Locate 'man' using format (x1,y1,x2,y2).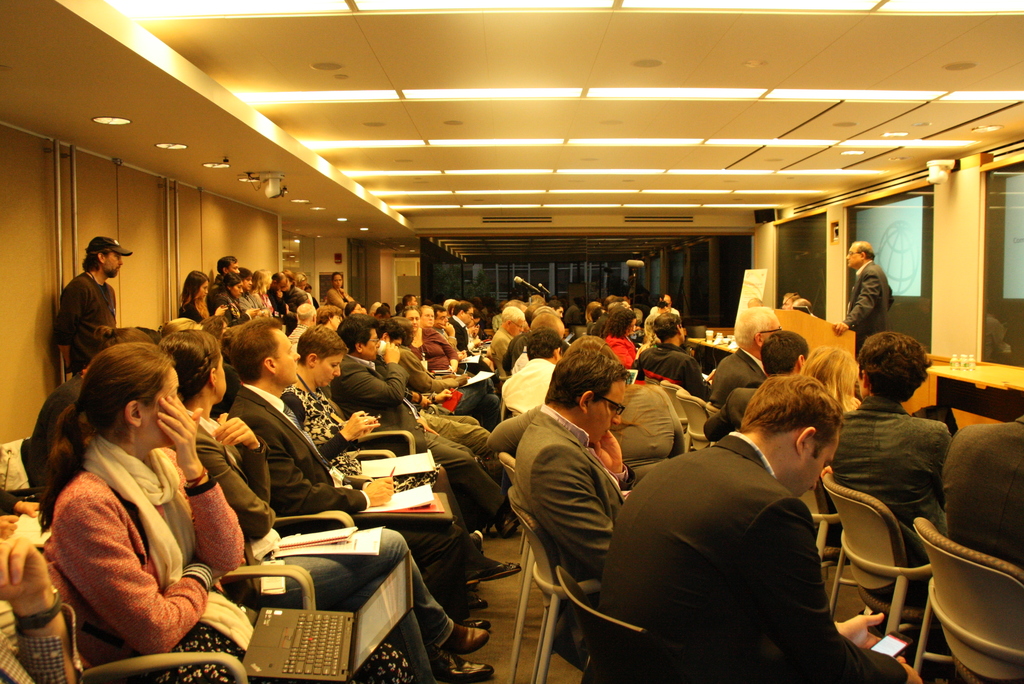
(58,234,136,380).
